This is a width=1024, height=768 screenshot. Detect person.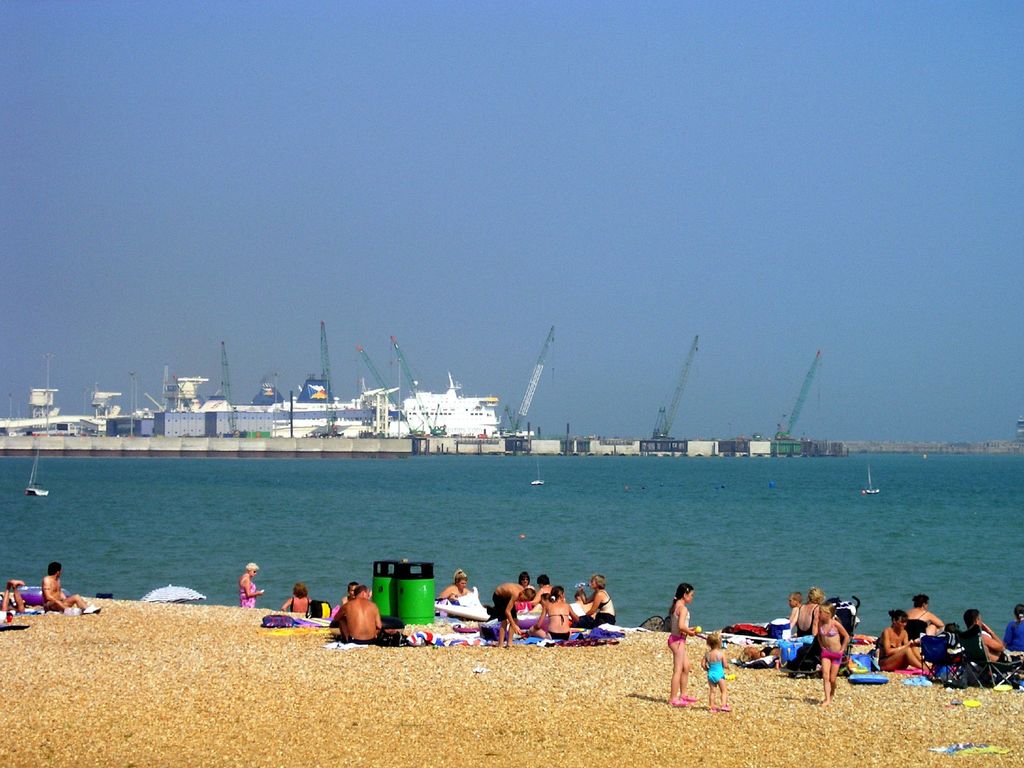
567/575/616/632.
